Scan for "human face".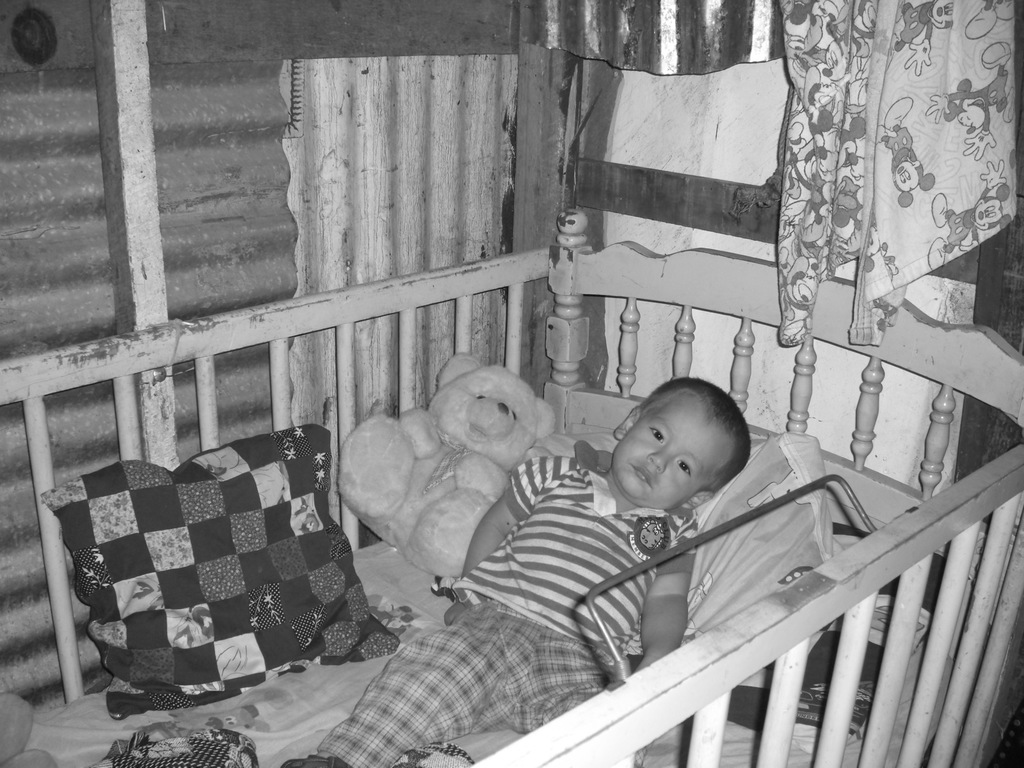
Scan result: select_region(616, 390, 731, 511).
